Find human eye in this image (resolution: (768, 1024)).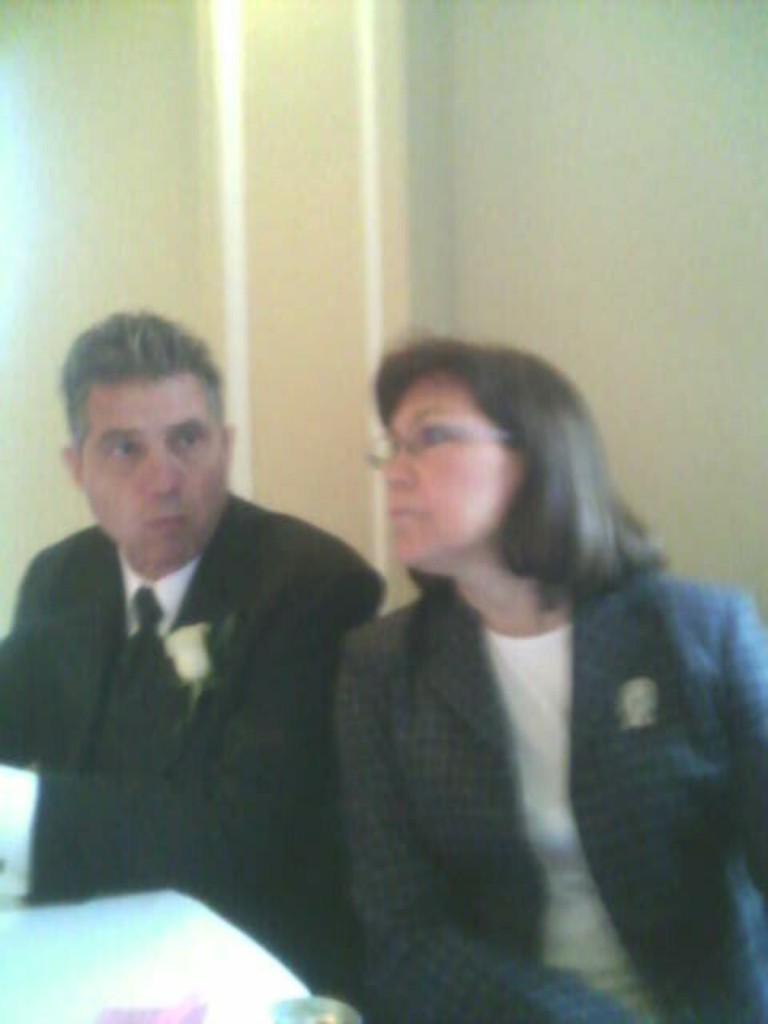
bbox=[171, 426, 202, 450].
